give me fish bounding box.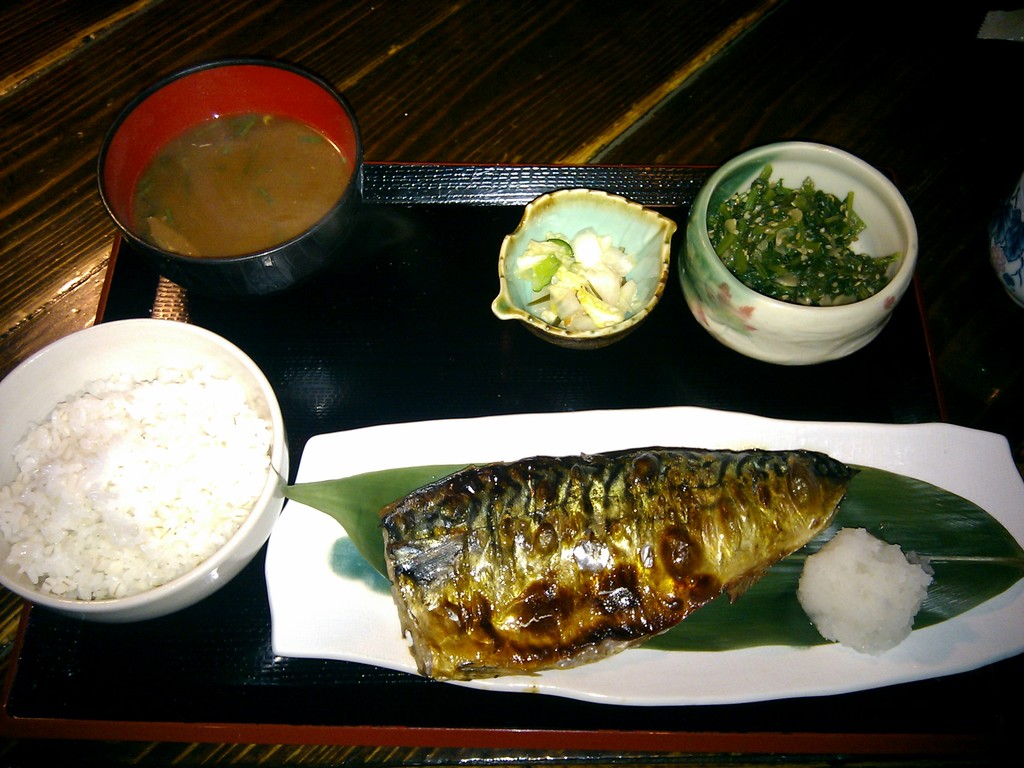
crop(339, 429, 879, 695).
